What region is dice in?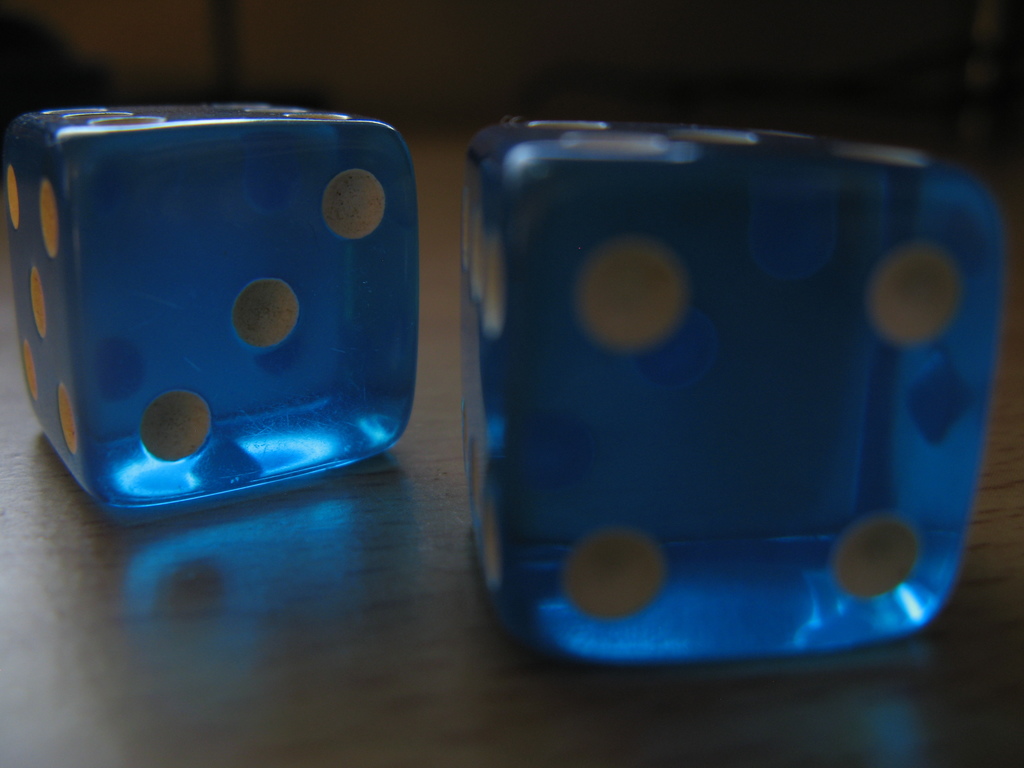
bbox=(477, 127, 998, 660).
